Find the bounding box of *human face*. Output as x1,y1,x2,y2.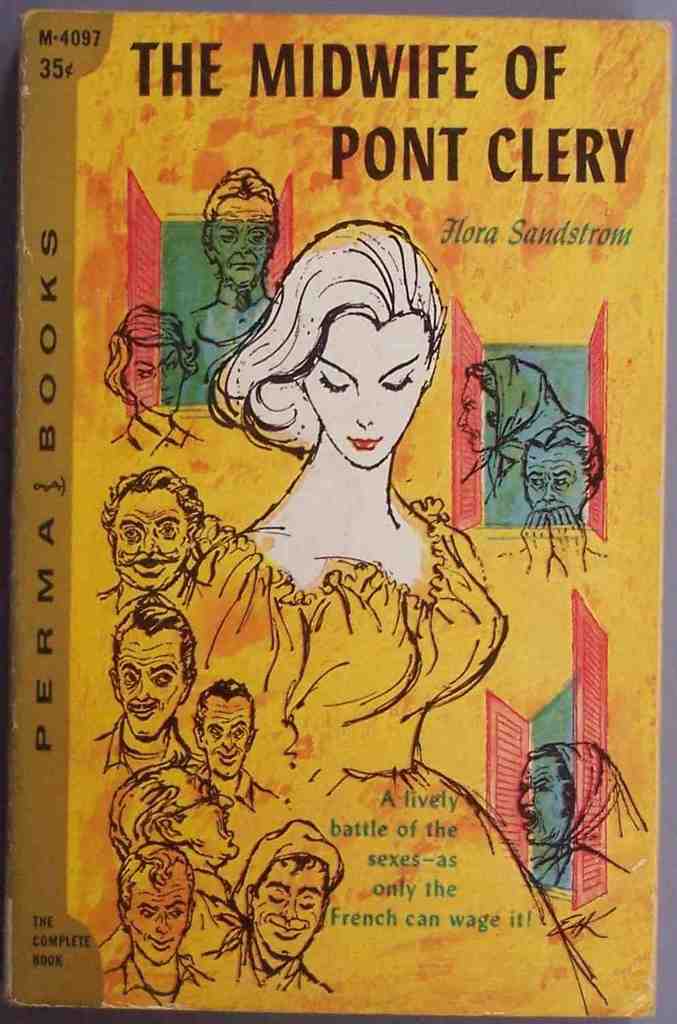
203,692,257,789.
